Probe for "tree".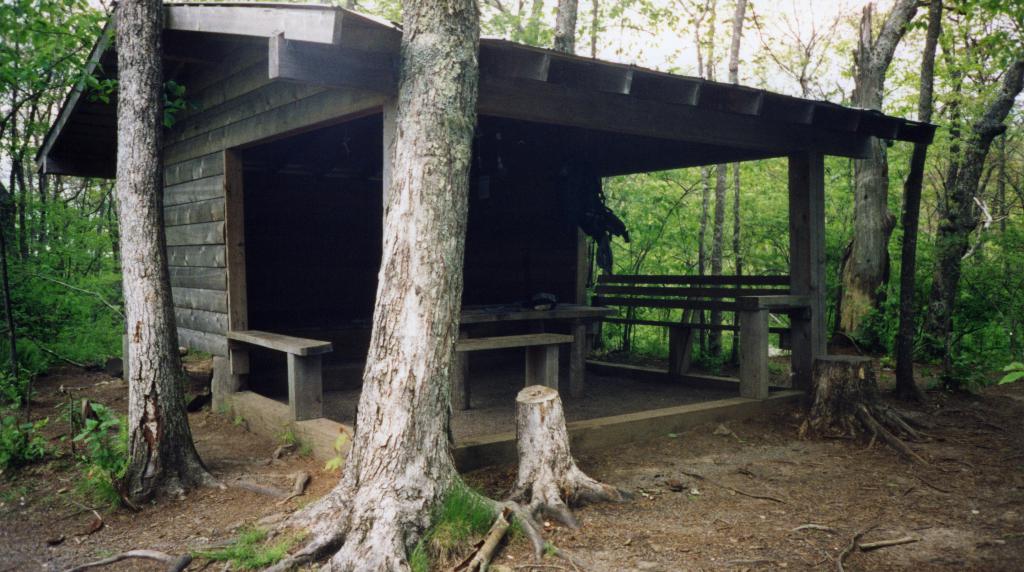
Probe result: Rect(42, 0, 230, 500).
